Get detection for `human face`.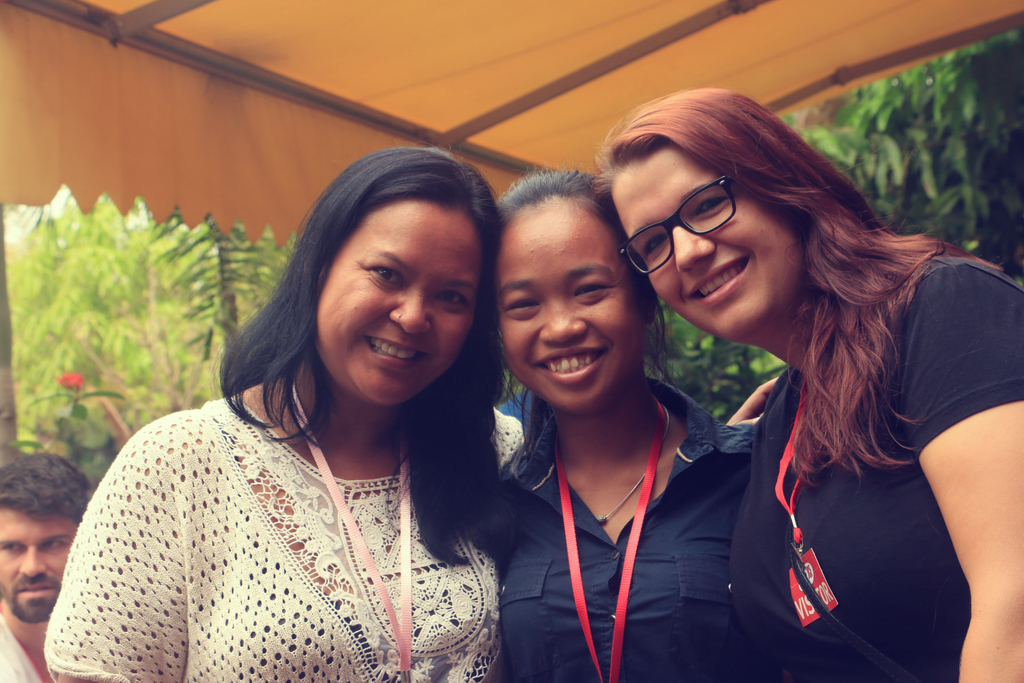
Detection: left=0, top=508, right=72, bottom=622.
